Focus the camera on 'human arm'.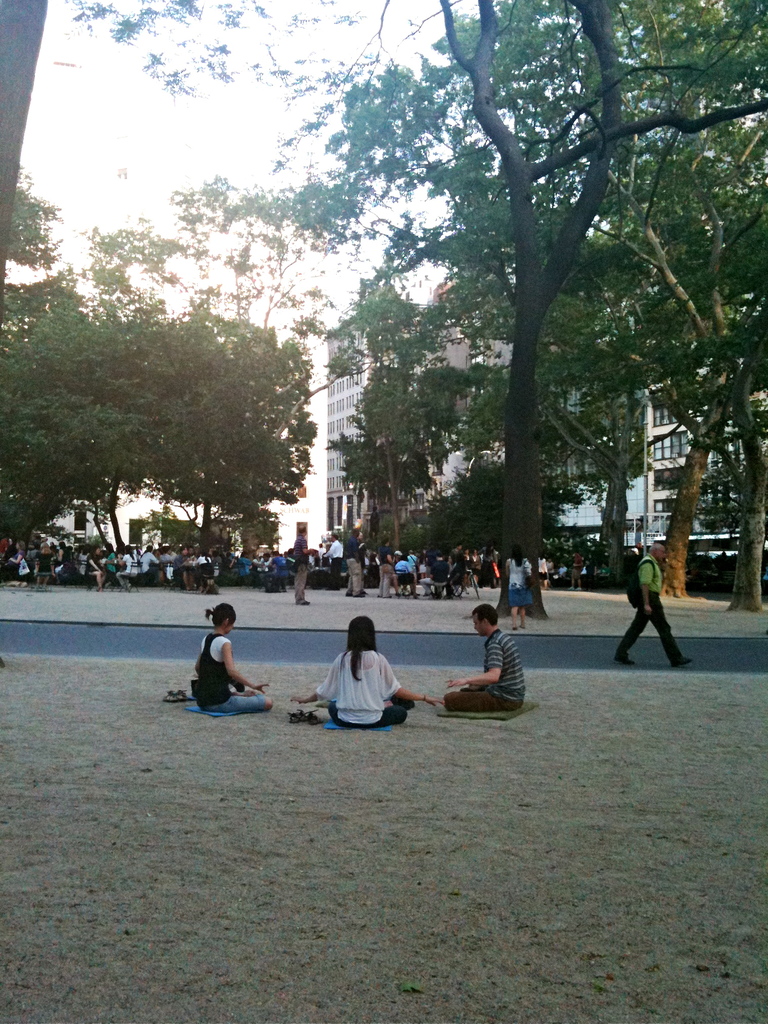
Focus region: left=380, top=653, right=448, bottom=709.
